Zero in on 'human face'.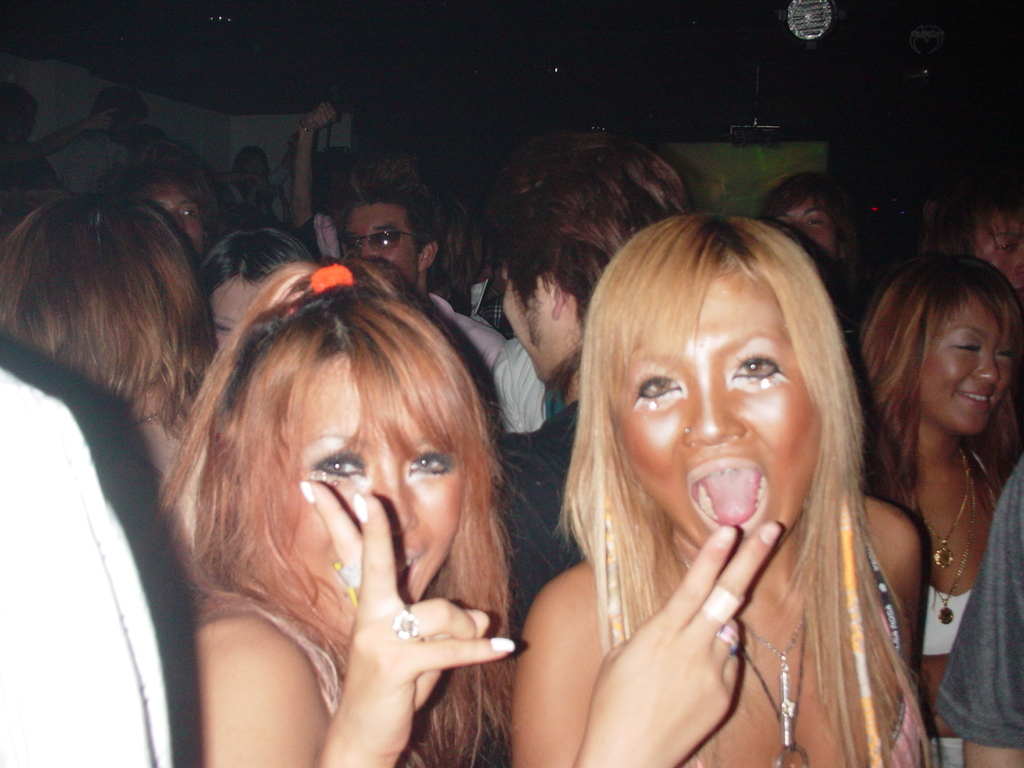
Zeroed in: crop(493, 262, 547, 390).
